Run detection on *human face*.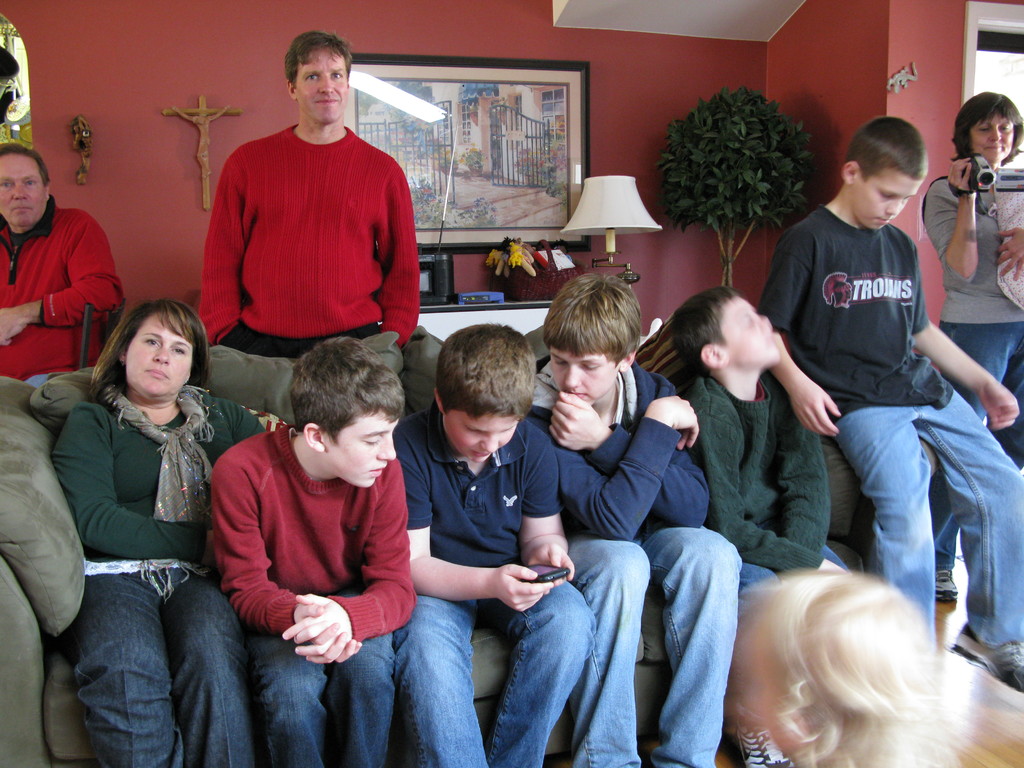
Result: <box>126,310,193,392</box>.
